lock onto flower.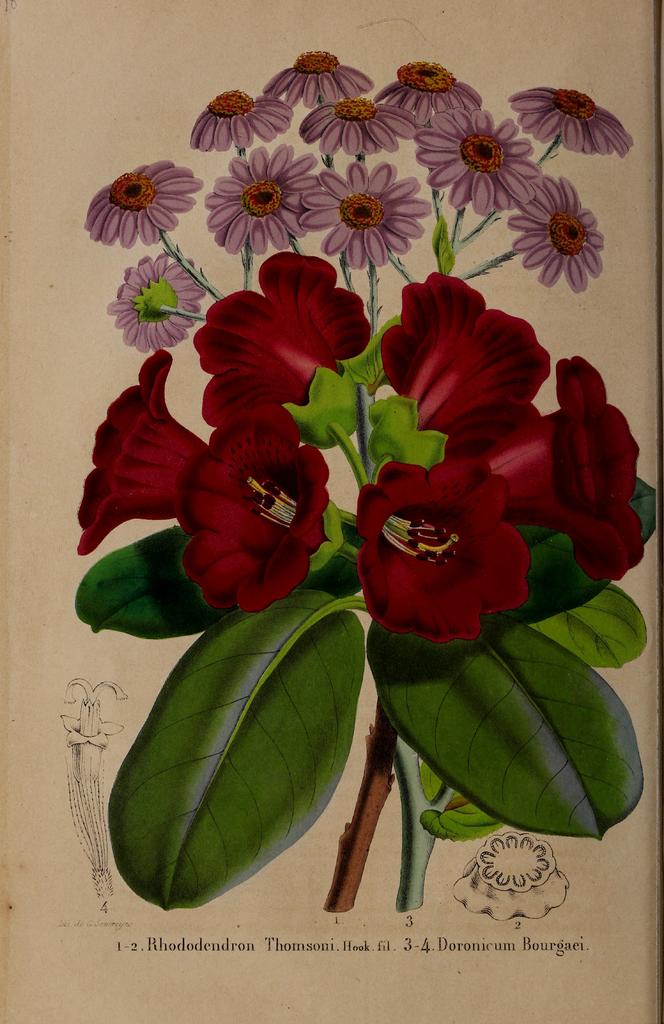
Locked: box=[193, 249, 374, 452].
